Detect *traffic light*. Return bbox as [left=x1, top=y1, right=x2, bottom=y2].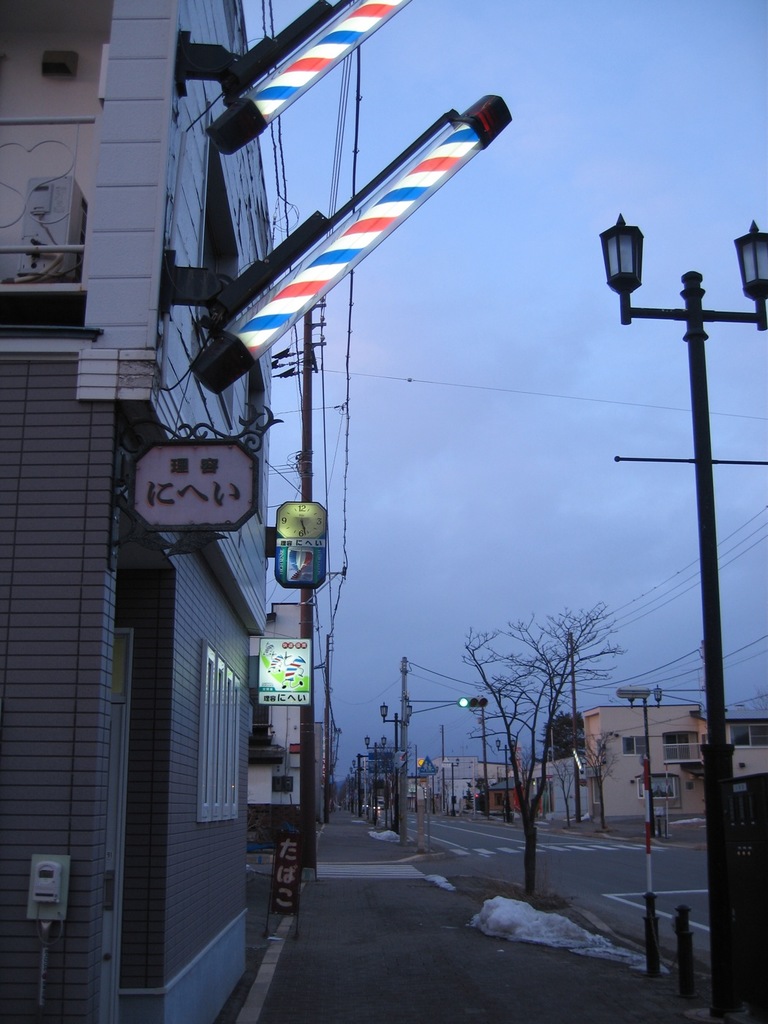
[left=394, top=750, right=408, bottom=771].
